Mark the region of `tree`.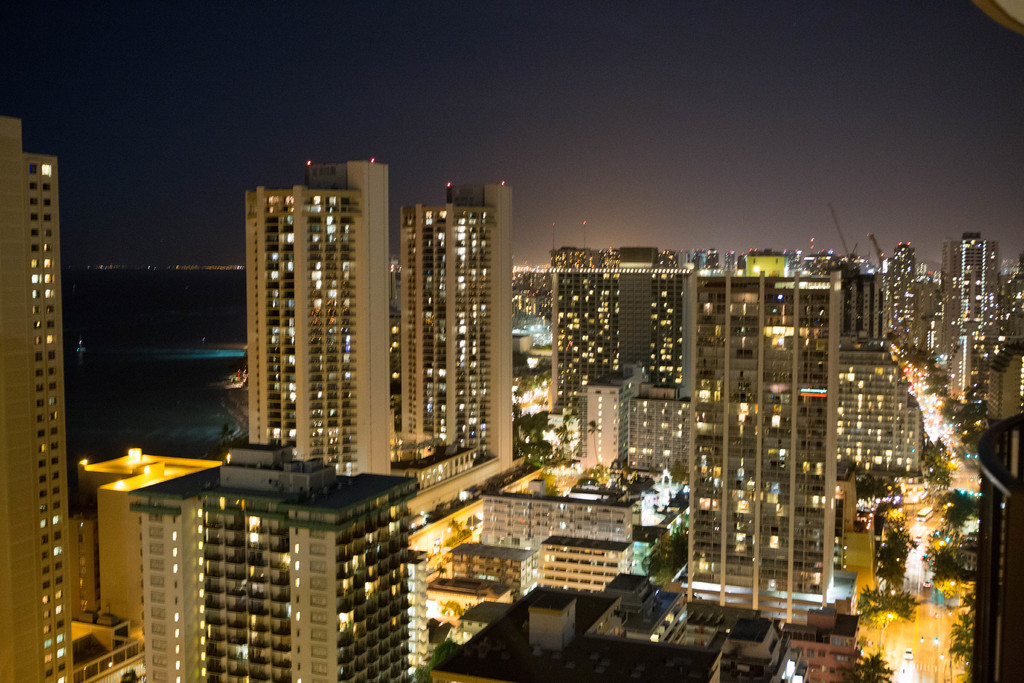
Region: select_region(945, 612, 979, 682).
